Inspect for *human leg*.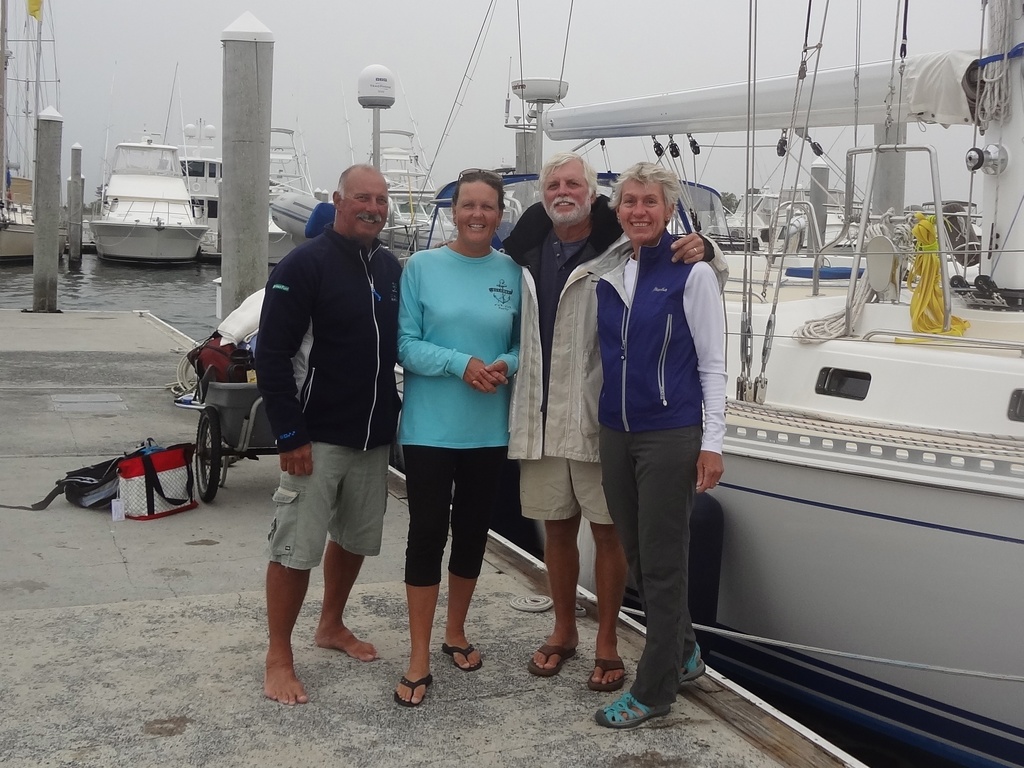
Inspection: pyautogui.locateOnScreen(259, 442, 321, 712).
